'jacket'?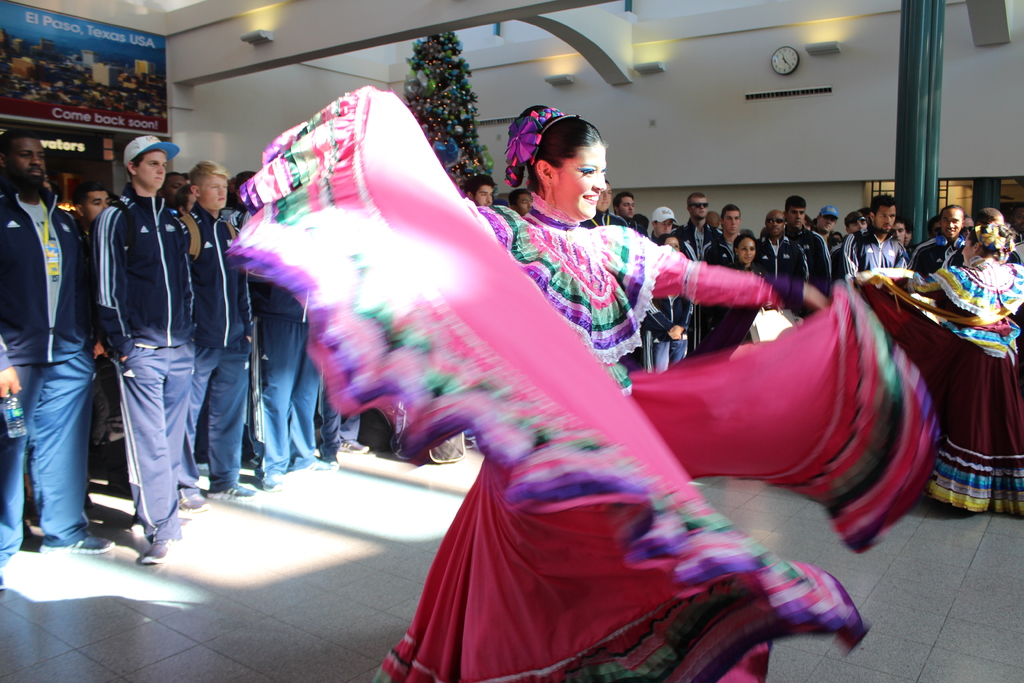
0,188,115,367
